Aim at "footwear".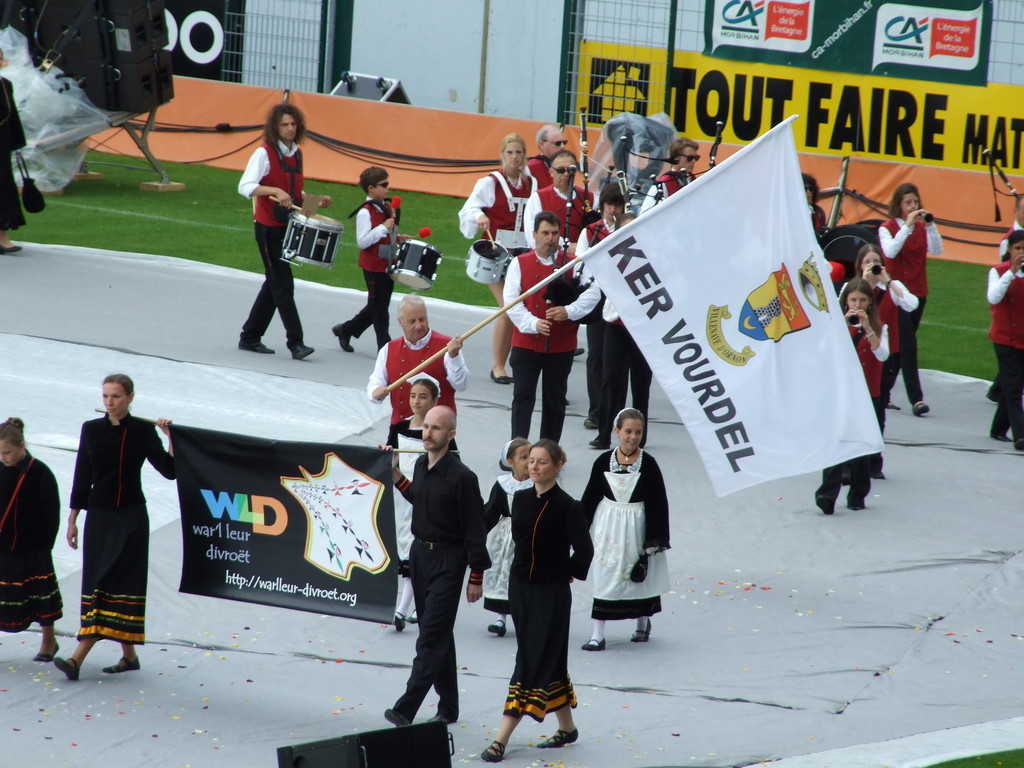
Aimed at l=102, t=653, r=143, b=672.
